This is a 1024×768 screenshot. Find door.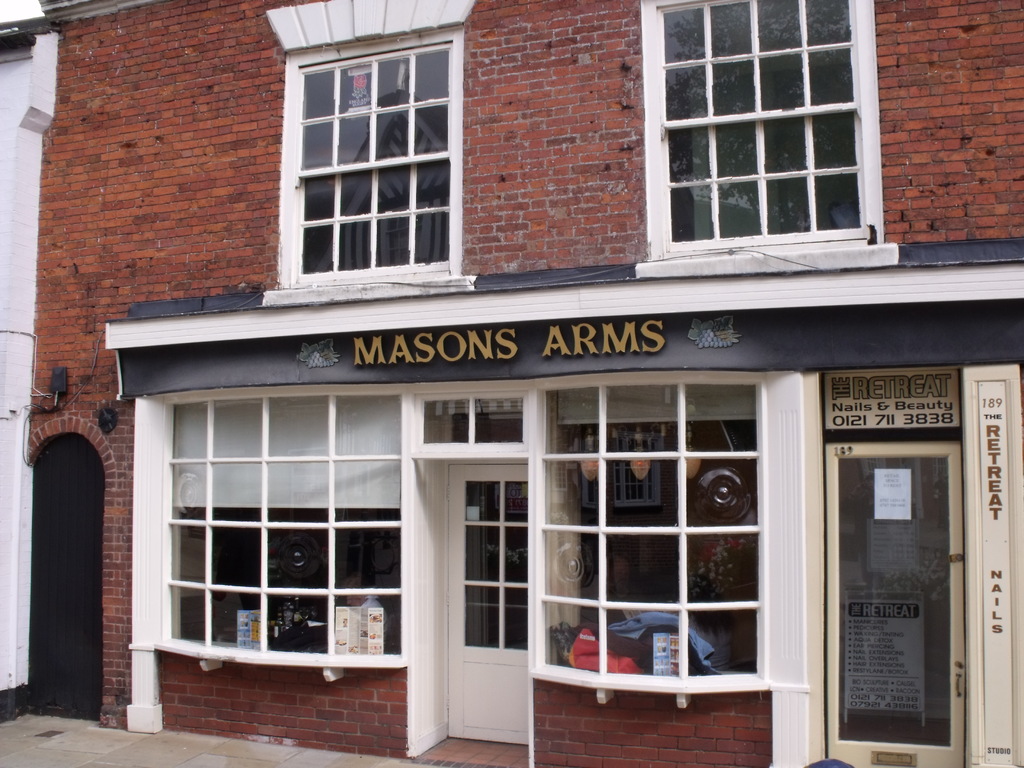
Bounding box: 447/464/531/742.
